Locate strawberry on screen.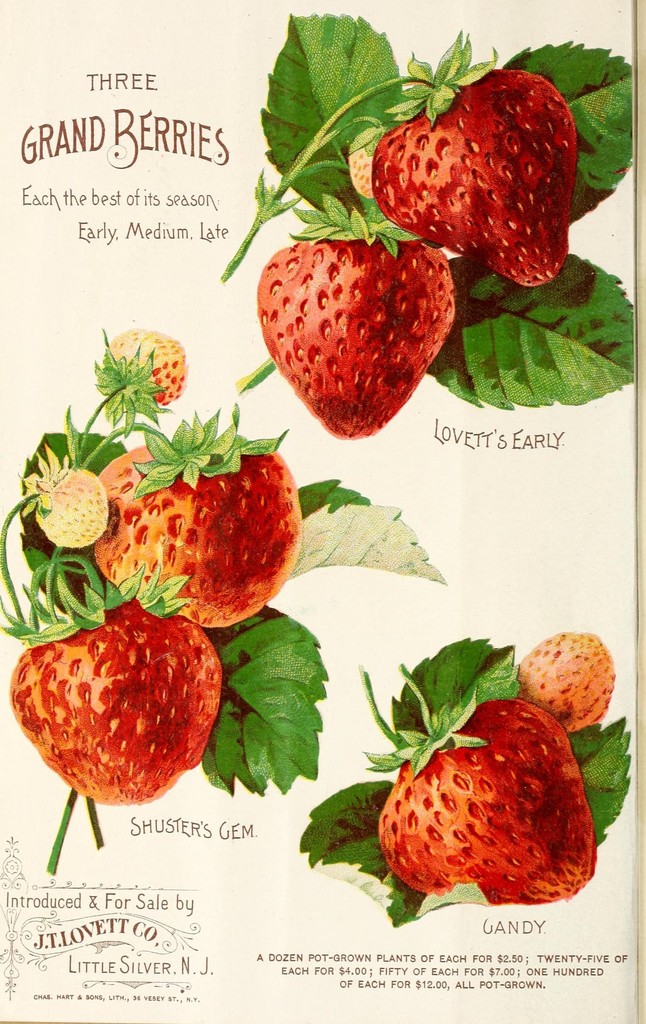
On screen at <region>92, 402, 305, 631</region>.
